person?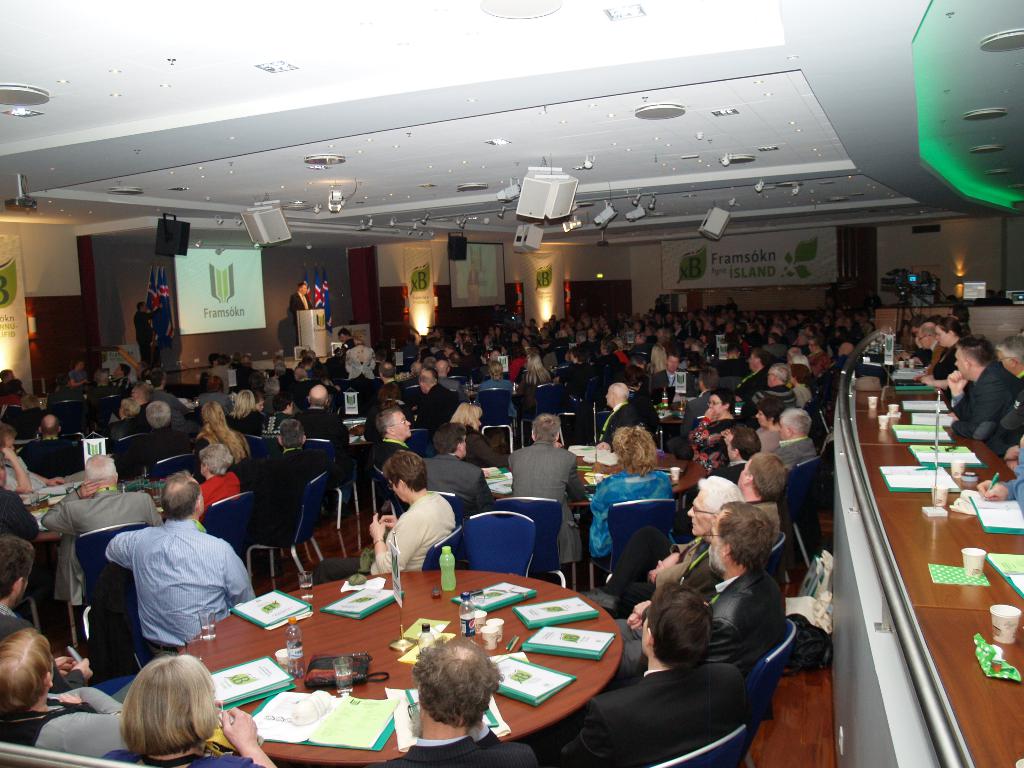
detection(0, 538, 96, 689)
